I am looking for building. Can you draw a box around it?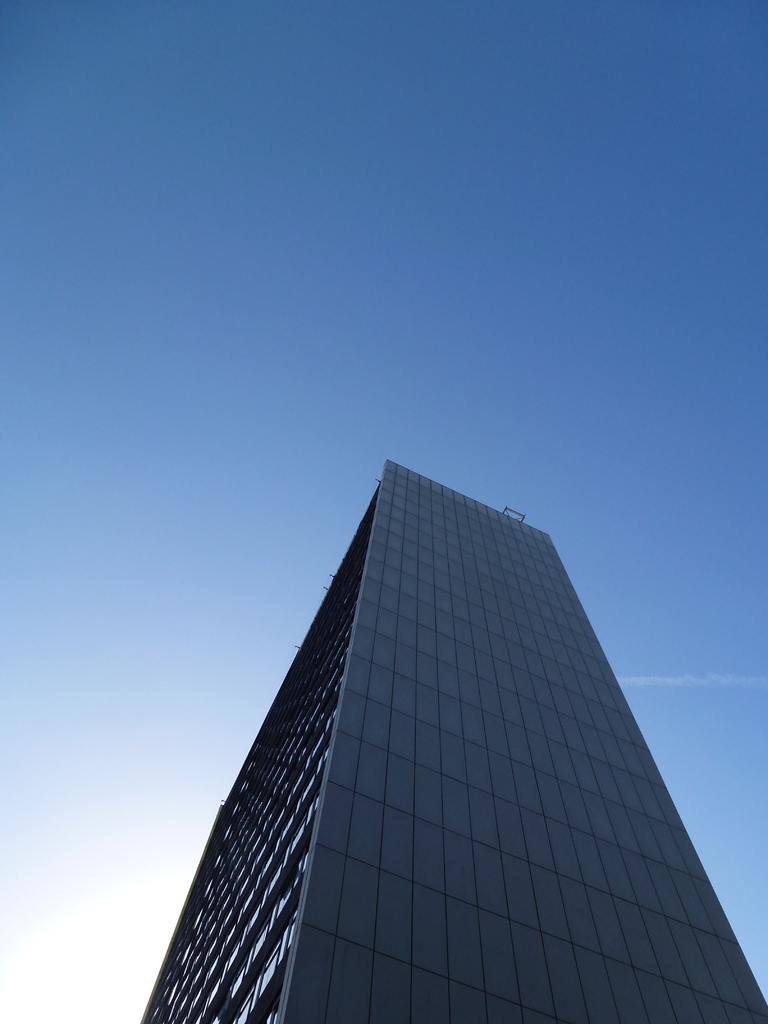
Sure, the bounding box is l=141, t=463, r=767, b=1023.
